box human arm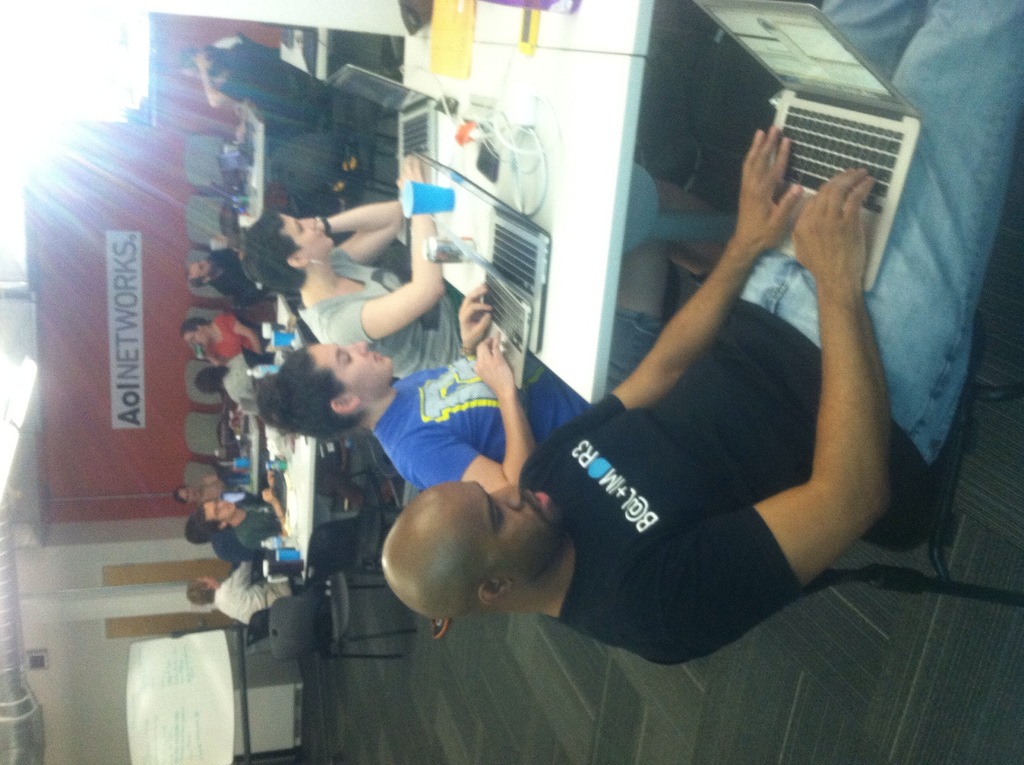
223 555 256 593
